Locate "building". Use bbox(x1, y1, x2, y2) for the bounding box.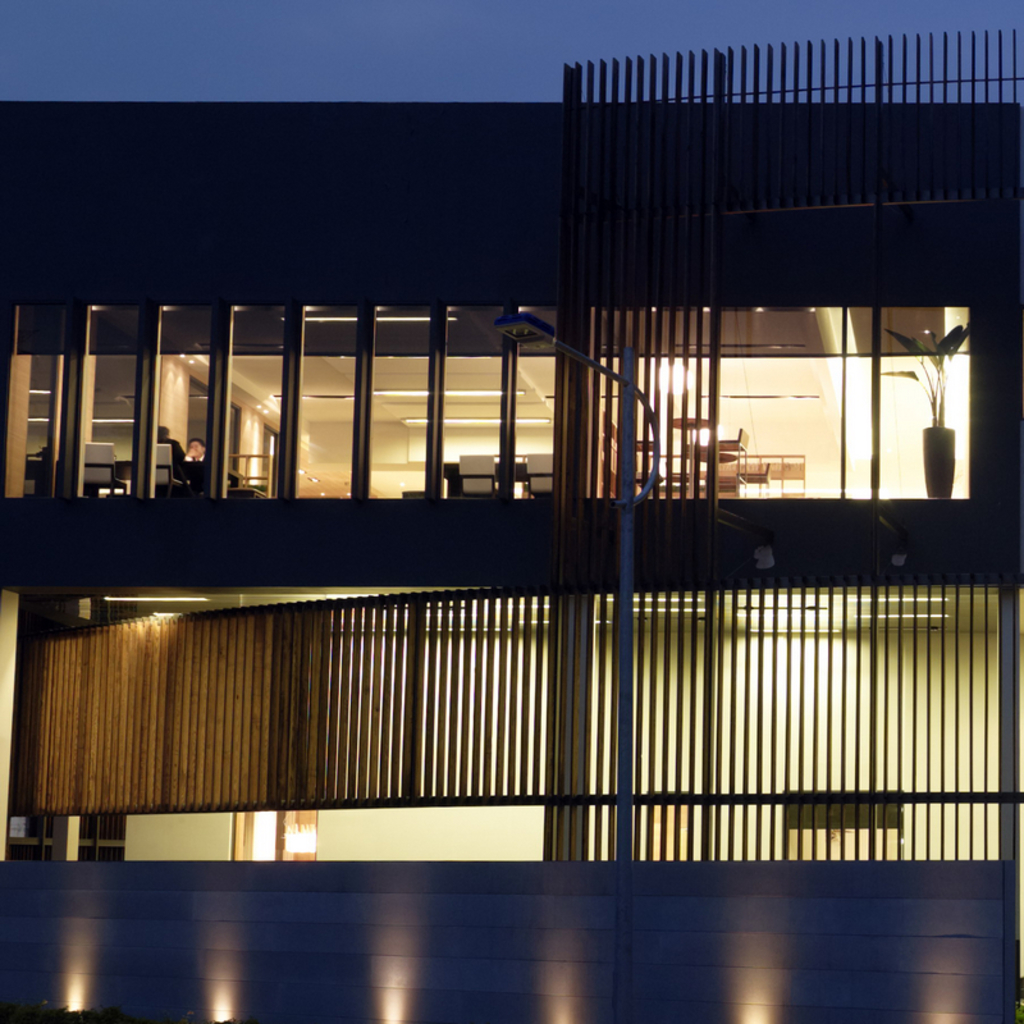
bbox(0, 100, 1023, 872).
